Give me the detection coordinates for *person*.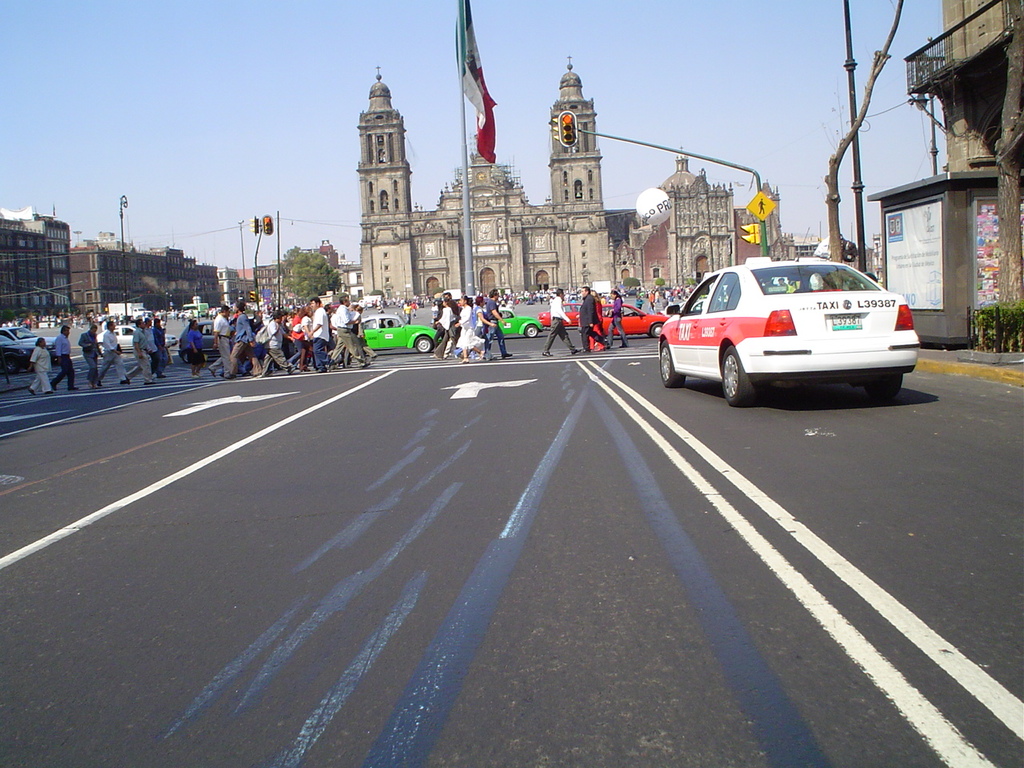
rect(258, 314, 304, 370).
